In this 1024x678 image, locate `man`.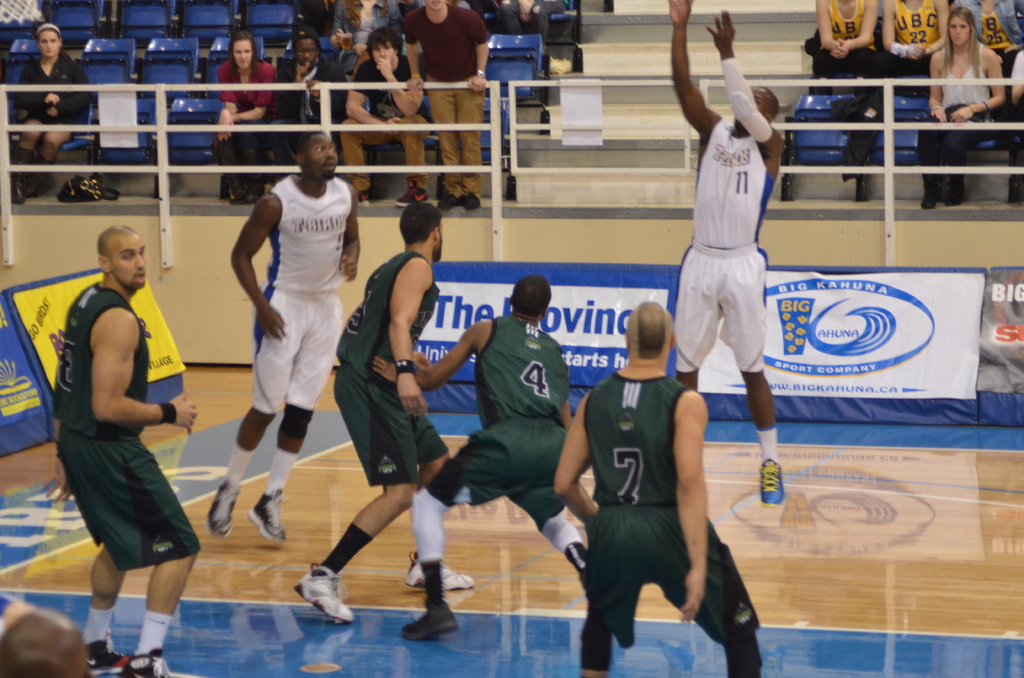
Bounding box: Rect(333, 24, 434, 213).
